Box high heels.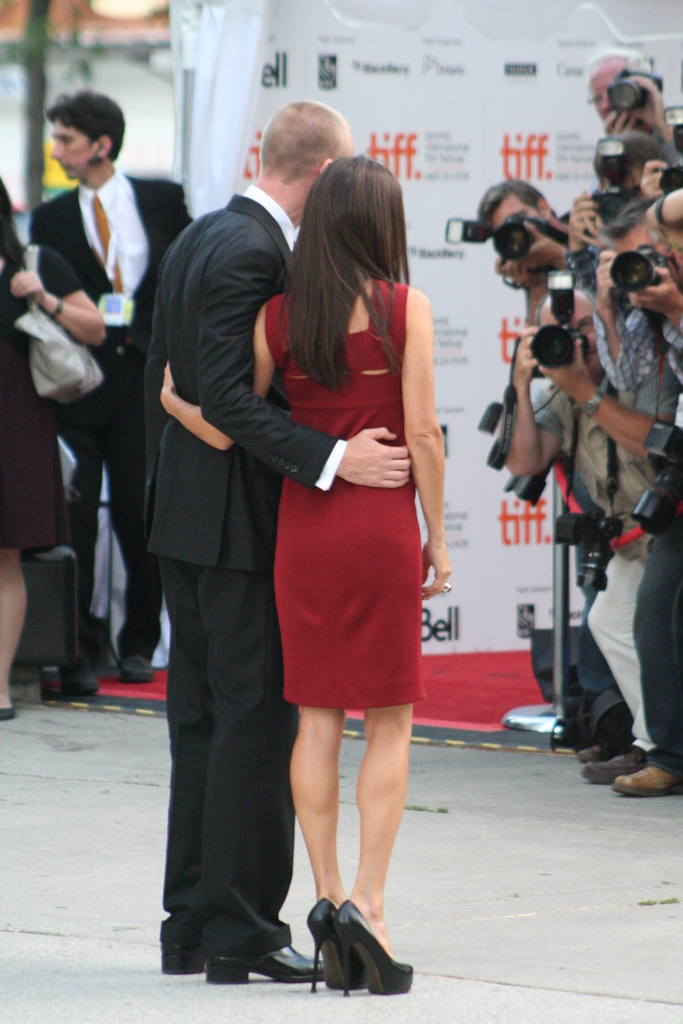
left=287, top=892, right=409, bottom=998.
